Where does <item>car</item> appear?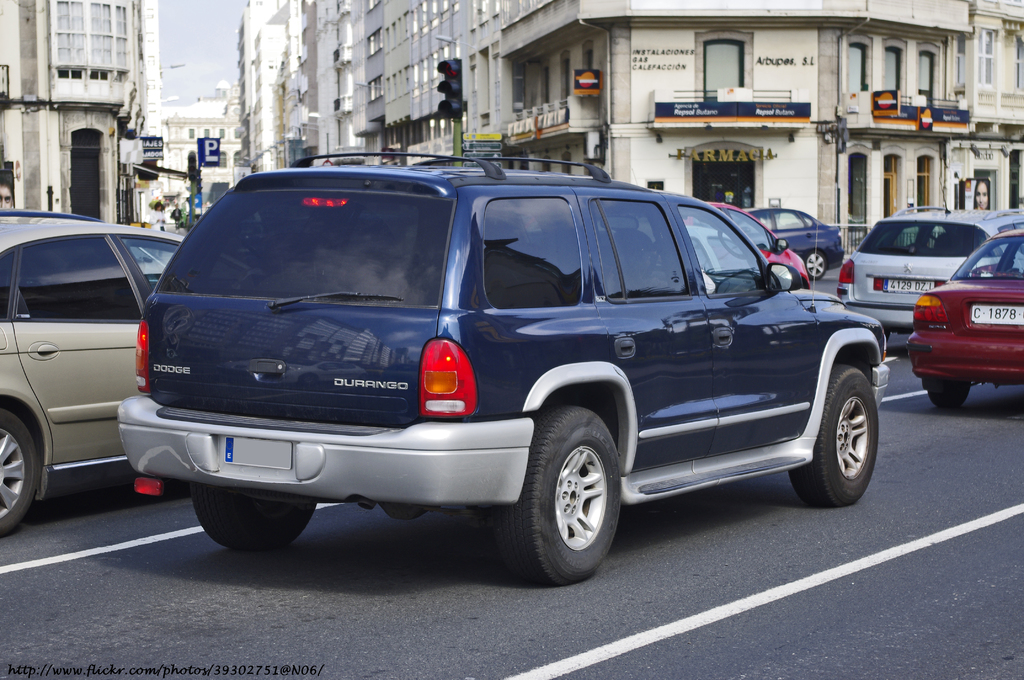
Appears at <box>117,156,889,587</box>.
